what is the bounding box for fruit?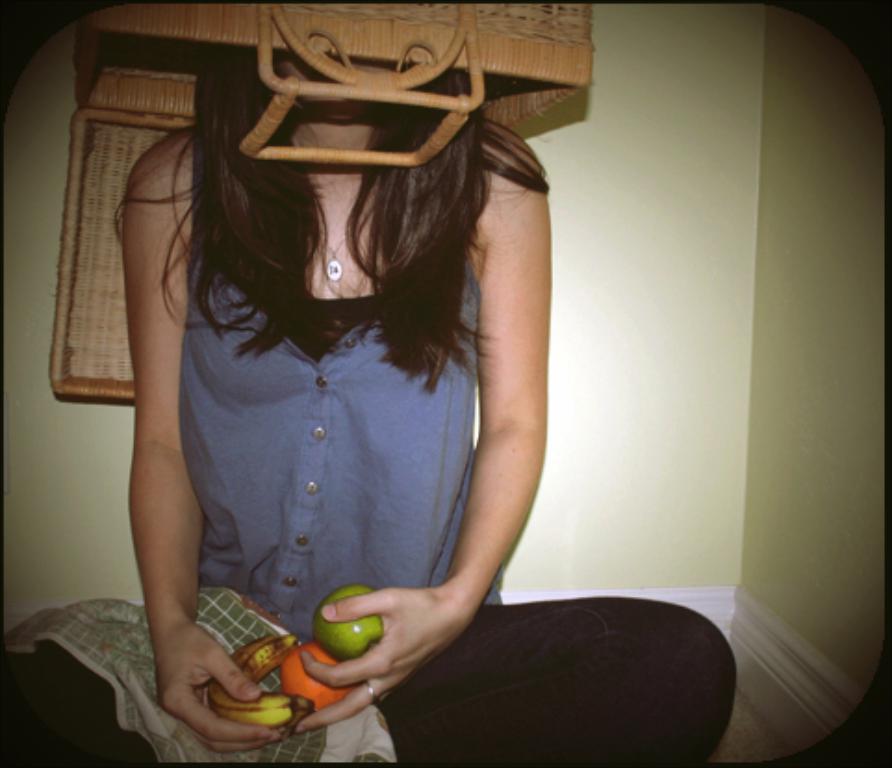
[208, 633, 315, 738].
